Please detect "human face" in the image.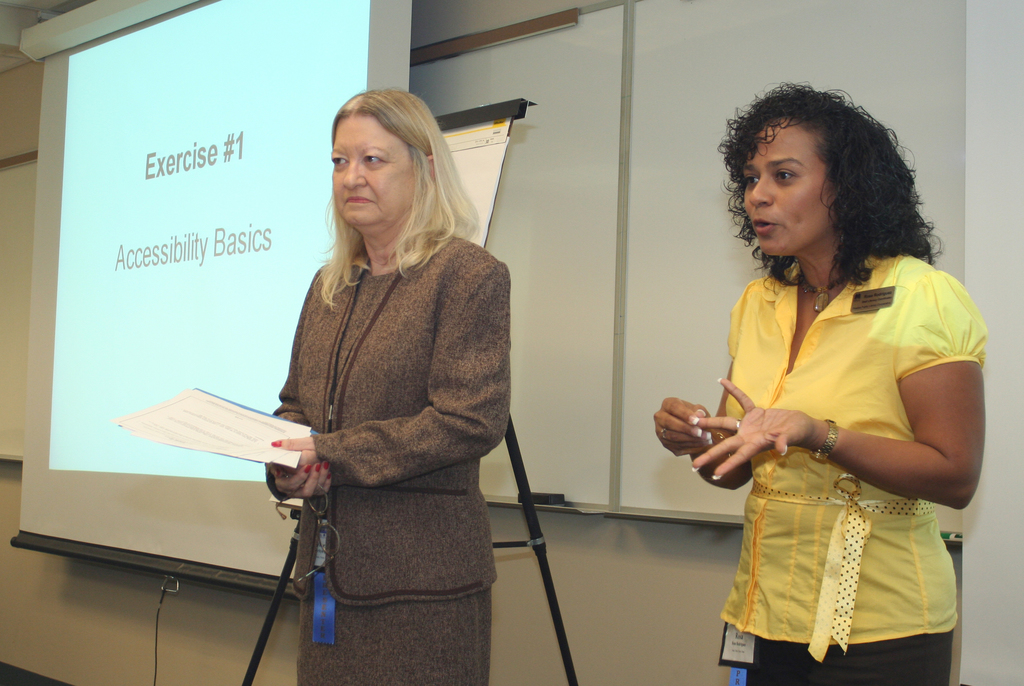
x1=748, y1=122, x2=831, y2=253.
